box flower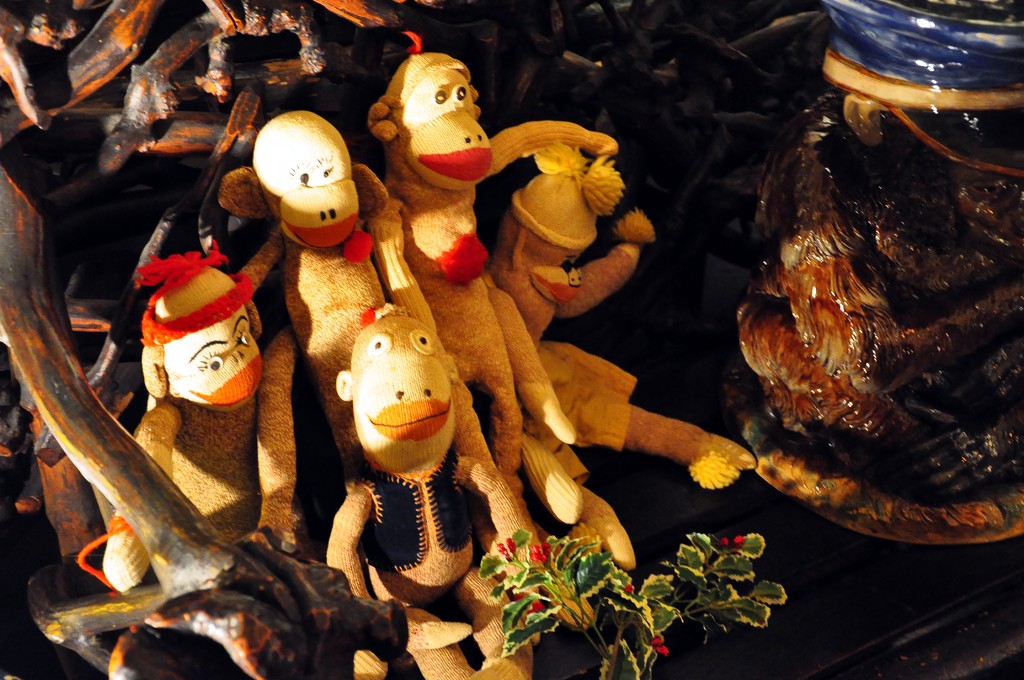
(left=648, top=635, right=667, bottom=655)
